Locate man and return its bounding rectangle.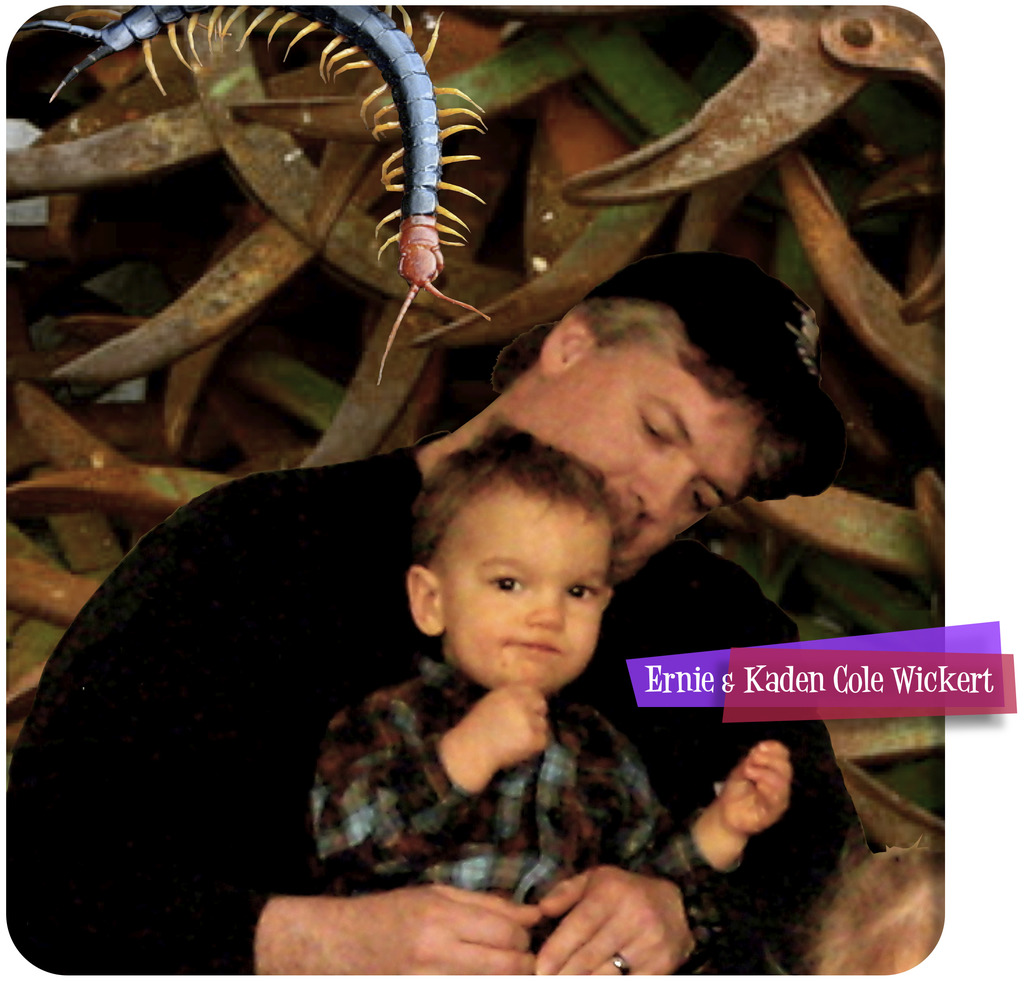
0/254/864/981.
